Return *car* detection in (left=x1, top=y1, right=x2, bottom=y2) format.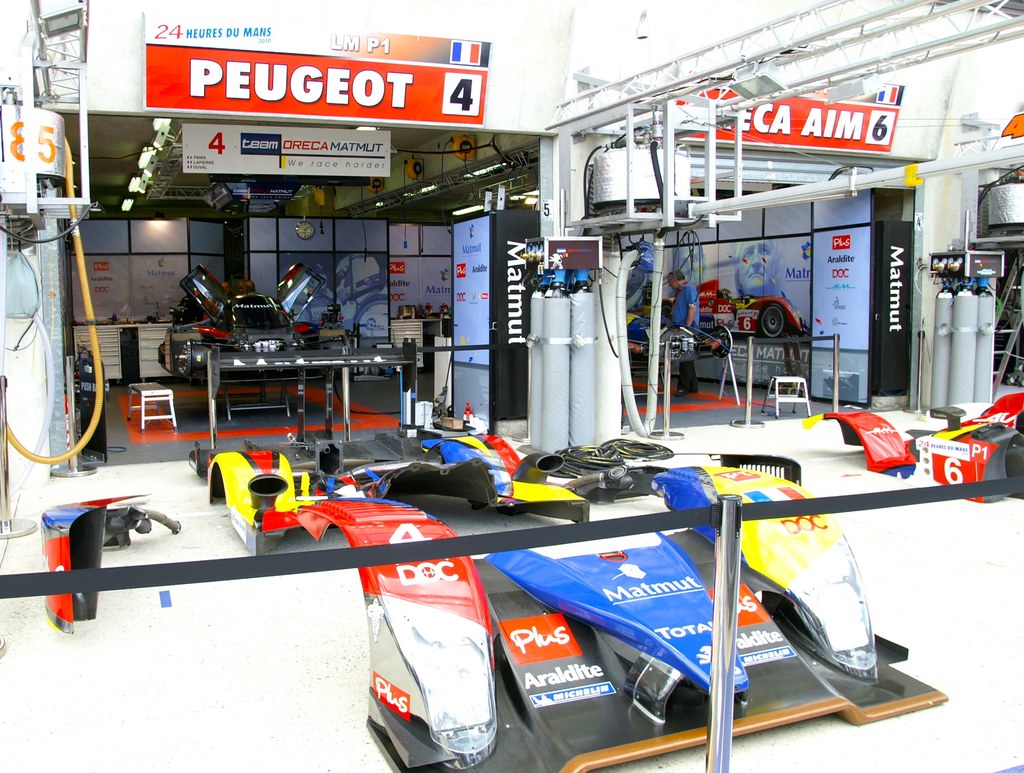
(left=647, top=280, right=813, bottom=339).
